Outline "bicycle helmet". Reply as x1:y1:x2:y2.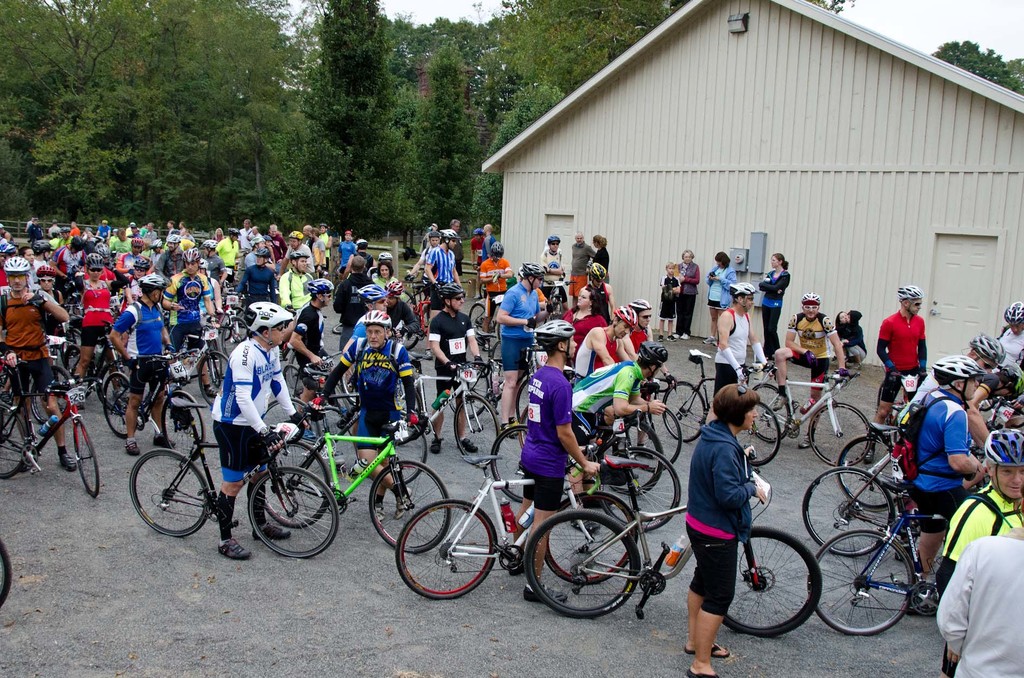
31:237:47:247.
